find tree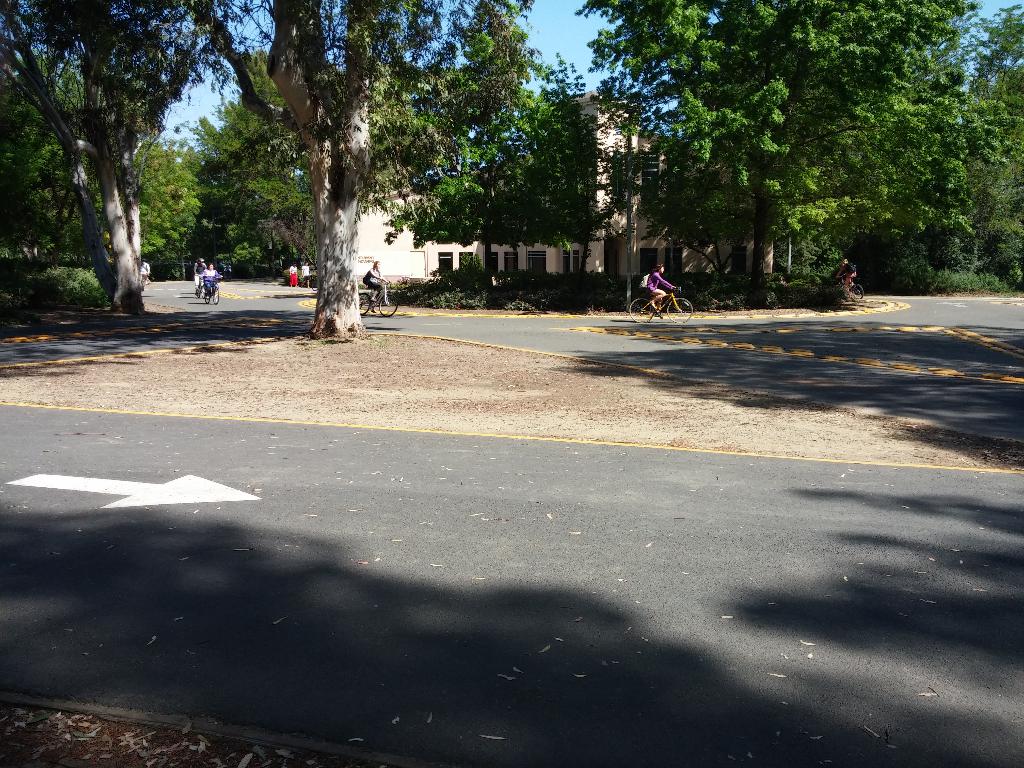
<bbox>525, 44, 625, 276</bbox>
